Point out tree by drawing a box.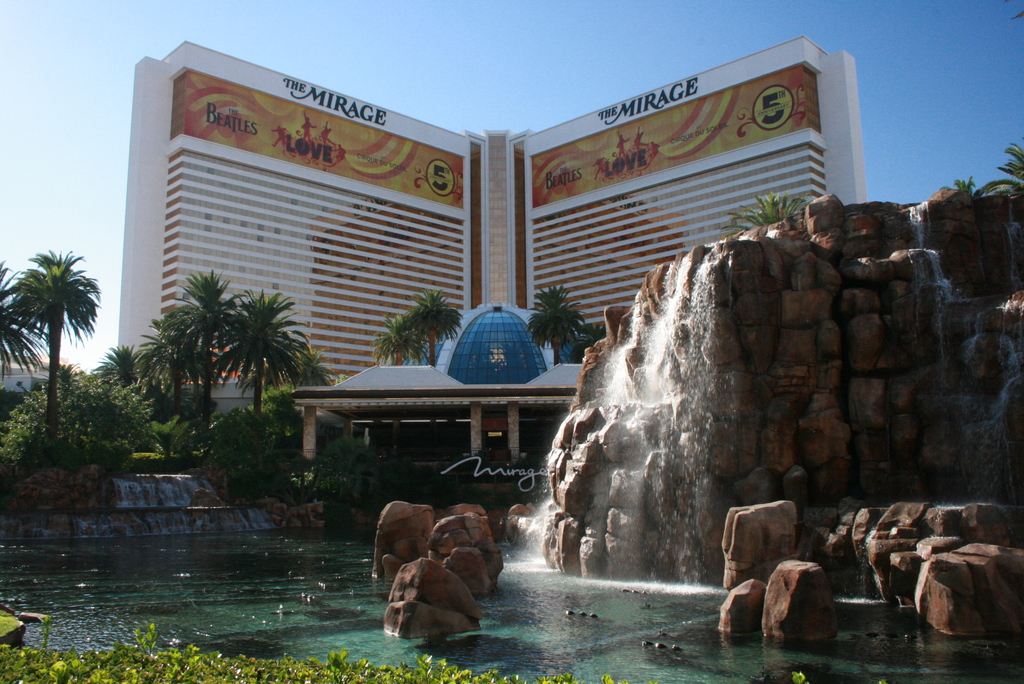
region(0, 260, 60, 370).
